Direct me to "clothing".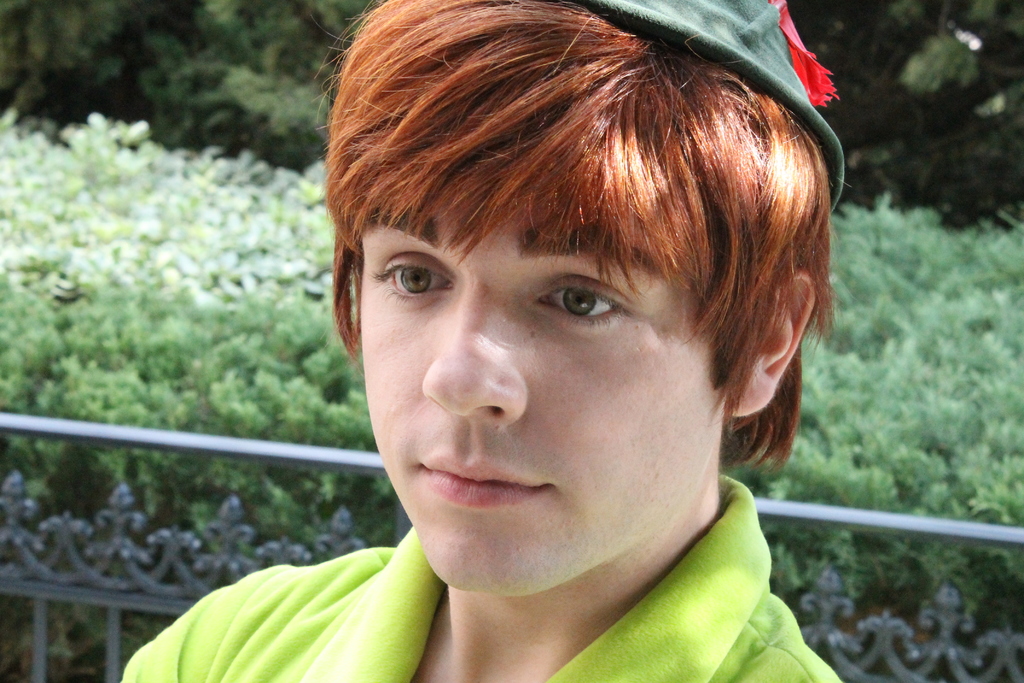
Direction: select_region(125, 521, 848, 682).
